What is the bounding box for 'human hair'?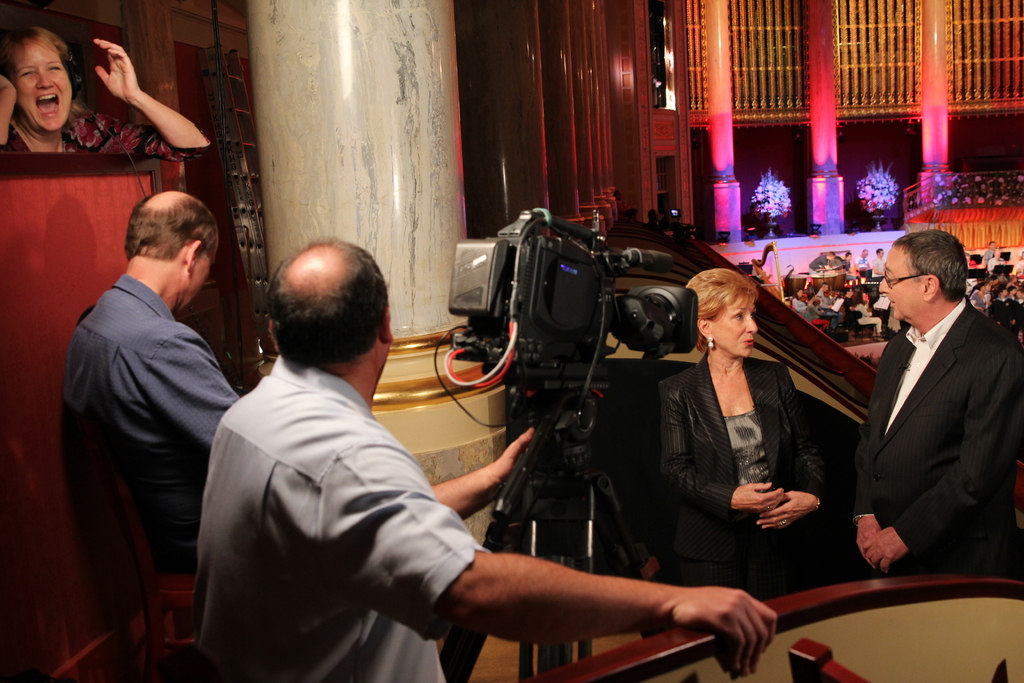
[left=259, top=238, right=380, bottom=383].
